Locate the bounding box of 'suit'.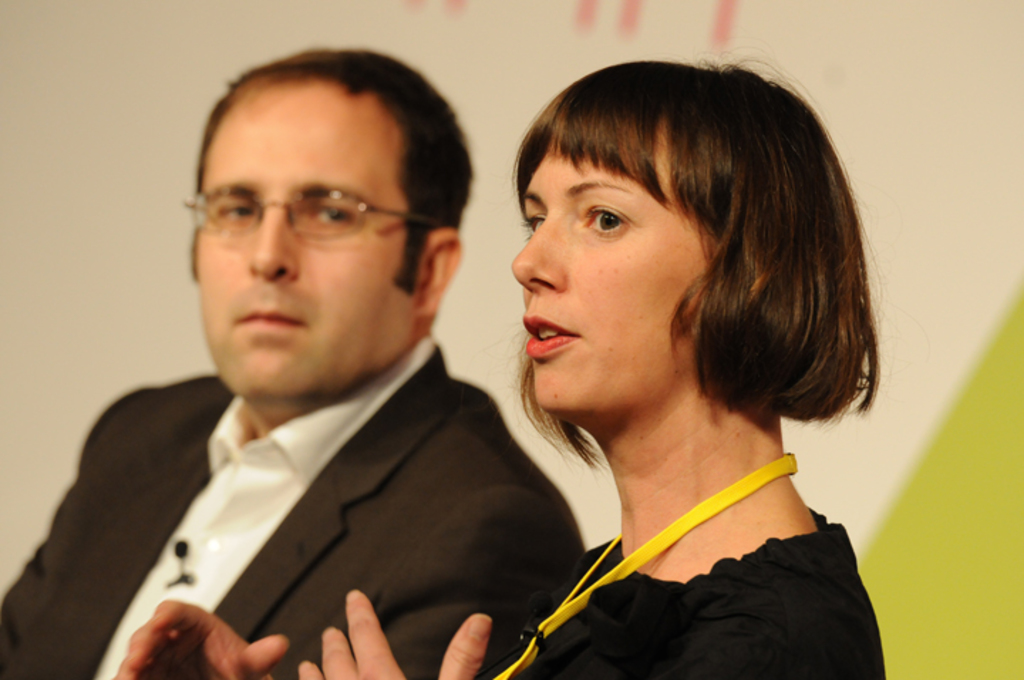
Bounding box: l=0, t=344, r=587, b=679.
